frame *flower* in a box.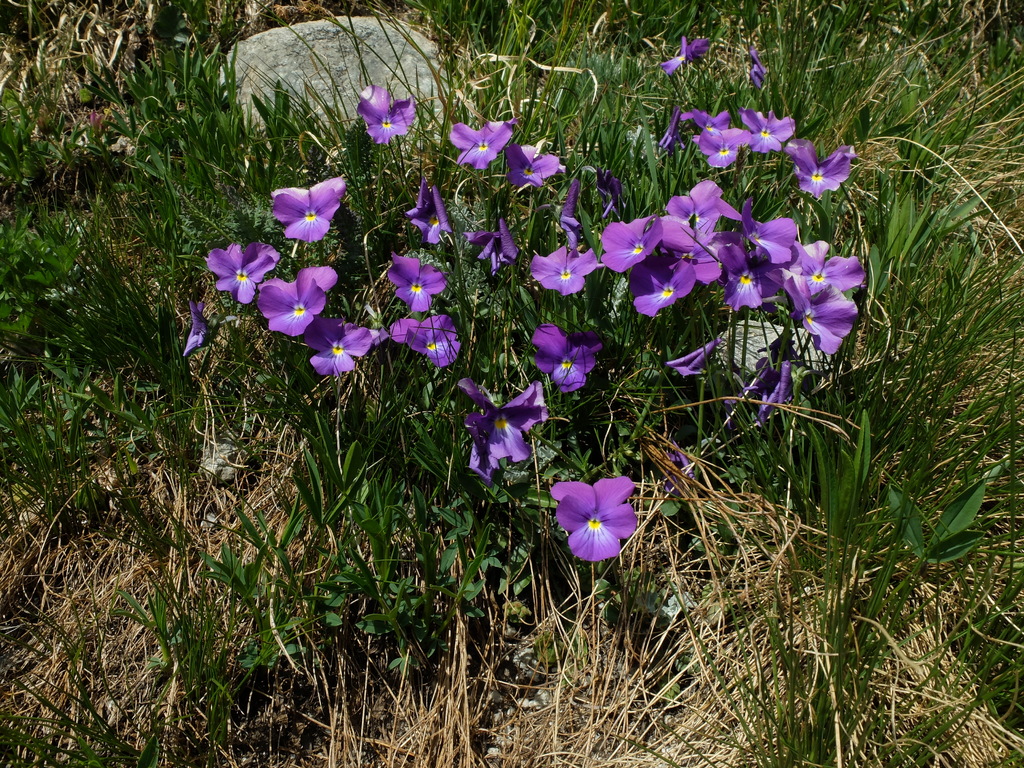
{"x1": 178, "y1": 301, "x2": 211, "y2": 355}.
